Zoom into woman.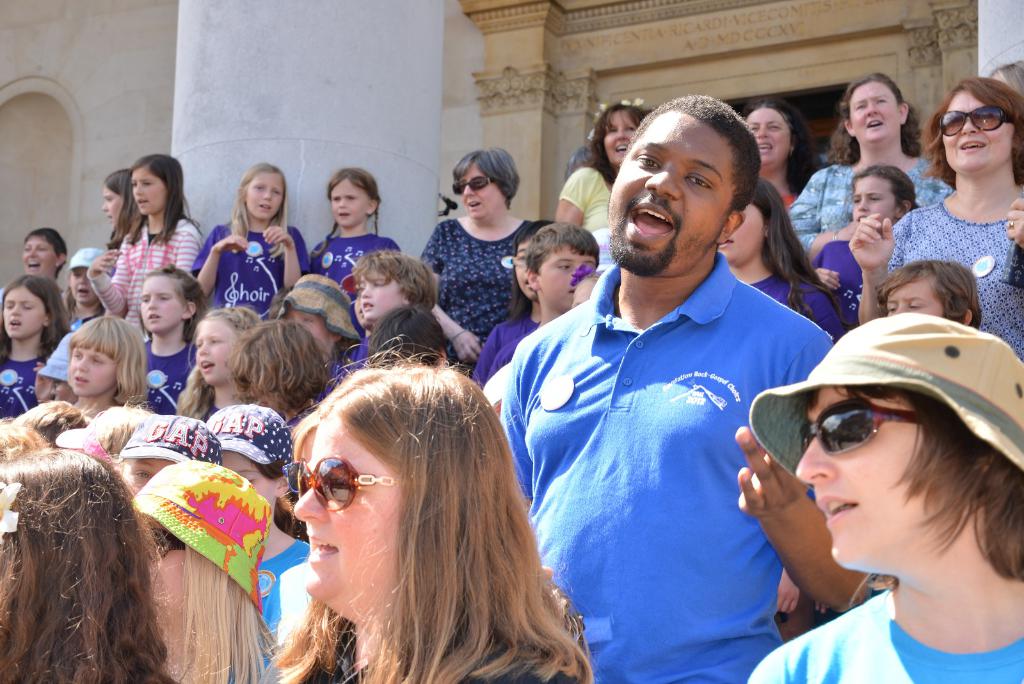
Zoom target: detection(786, 74, 959, 259).
